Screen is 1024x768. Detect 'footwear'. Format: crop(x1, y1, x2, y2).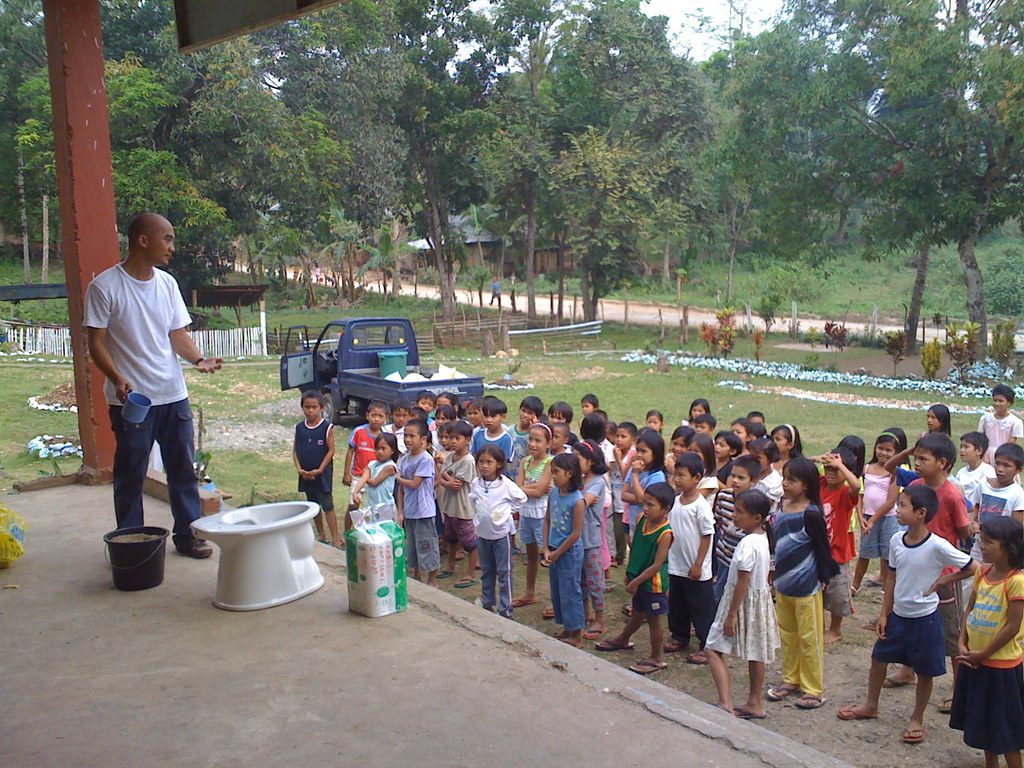
crop(310, 536, 332, 543).
